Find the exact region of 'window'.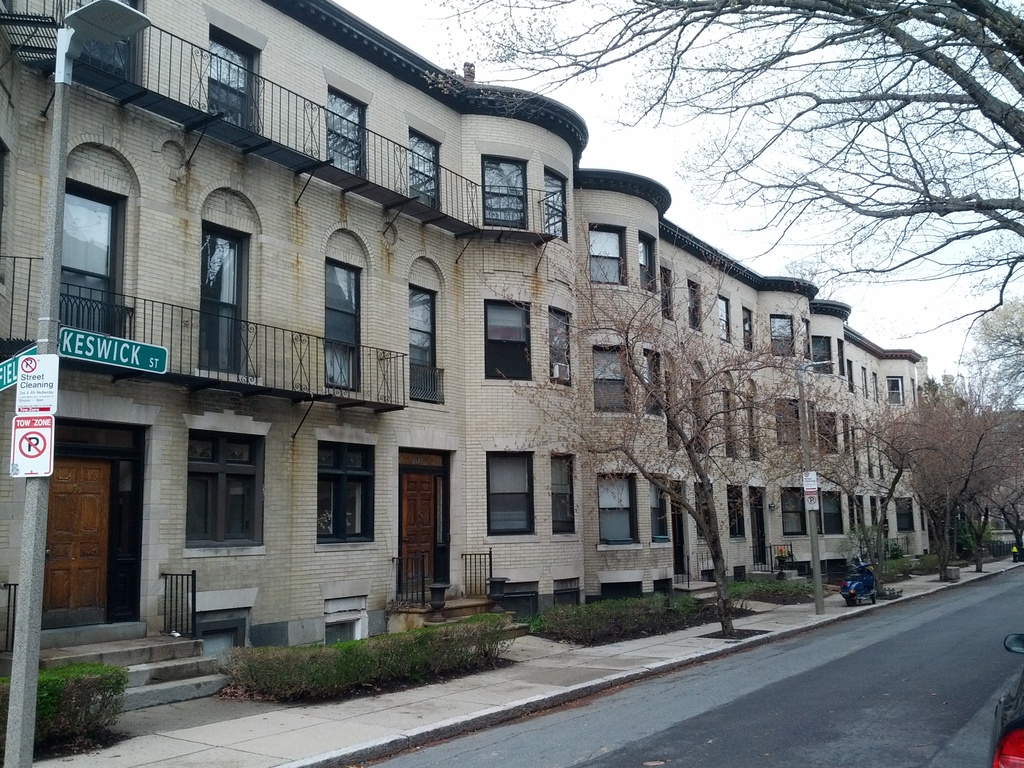
Exact region: (863,423,880,476).
